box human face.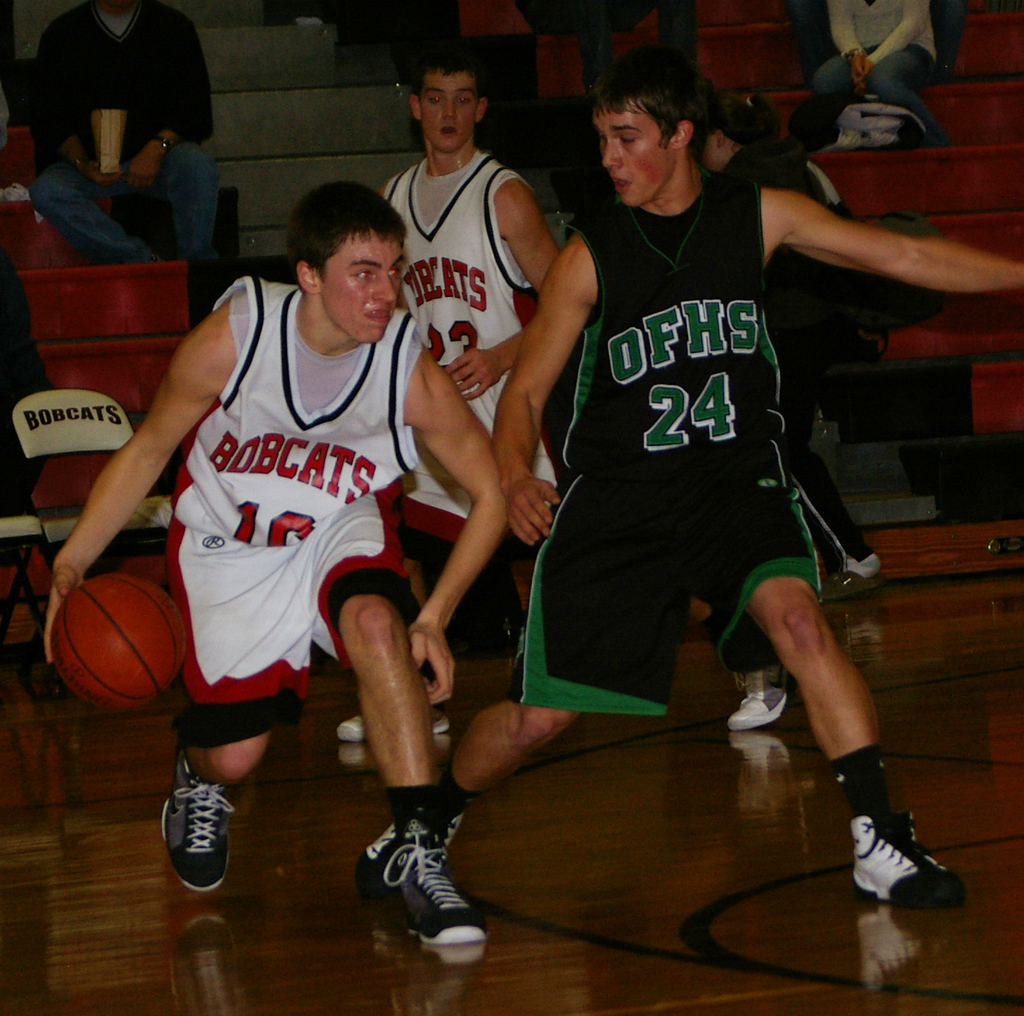
[703, 129, 718, 168].
